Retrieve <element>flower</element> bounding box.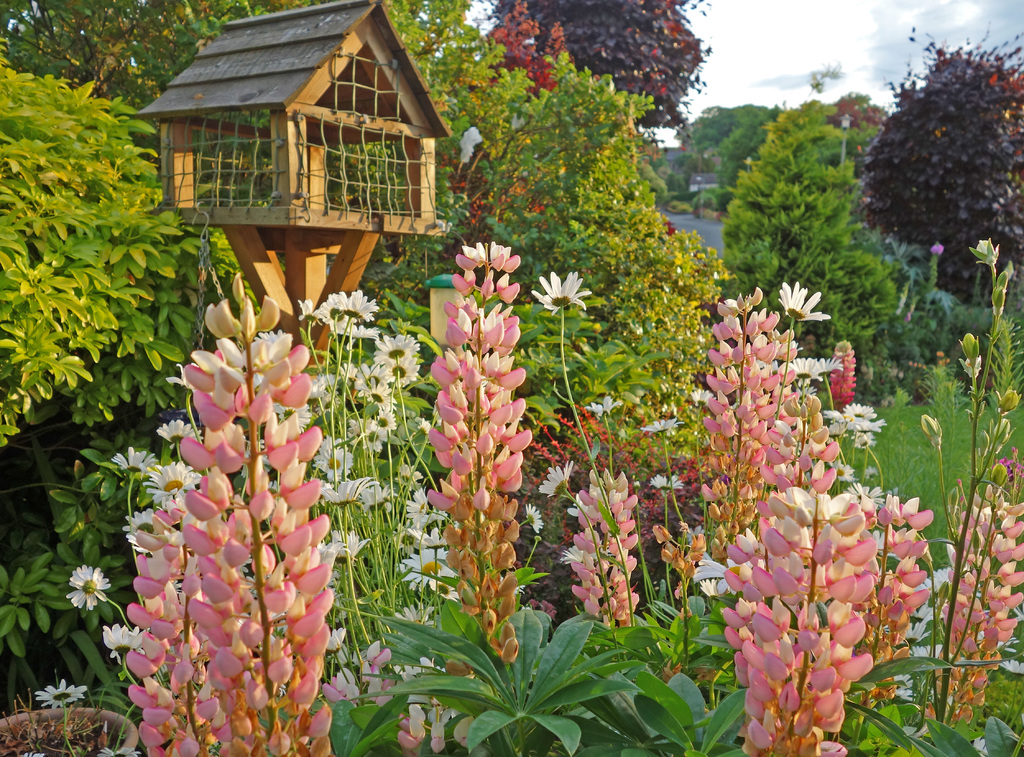
Bounding box: bbox=(968, 237, 1009, 268).
